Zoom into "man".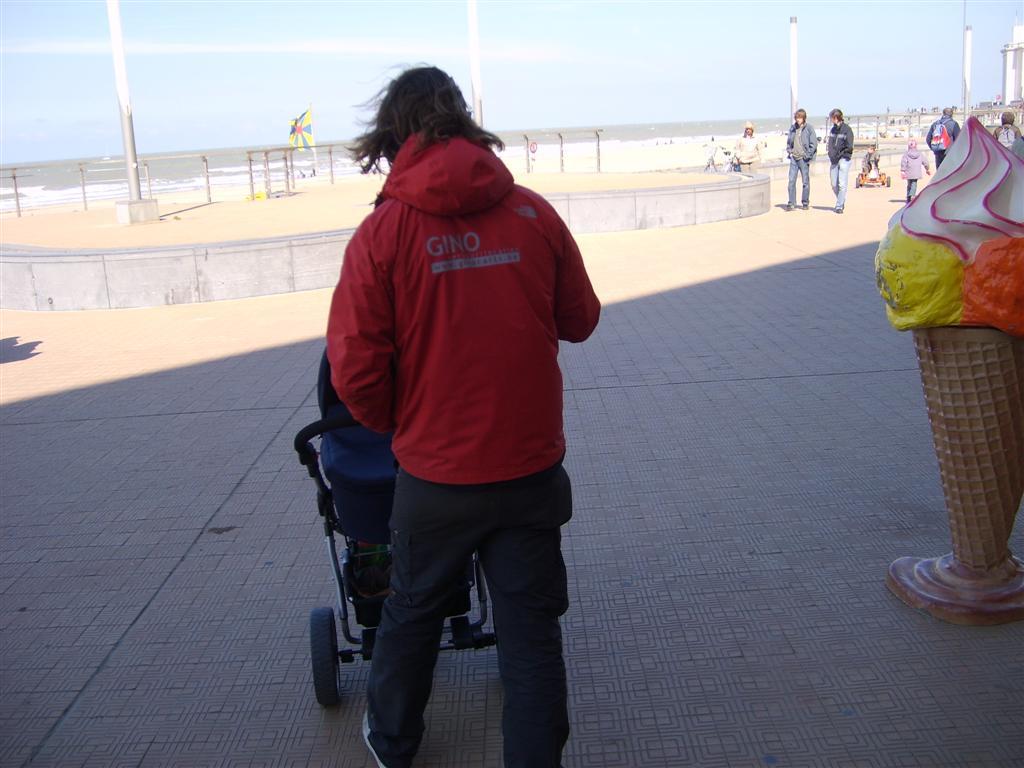
Zoom target: 733, 119, 761, 171.
